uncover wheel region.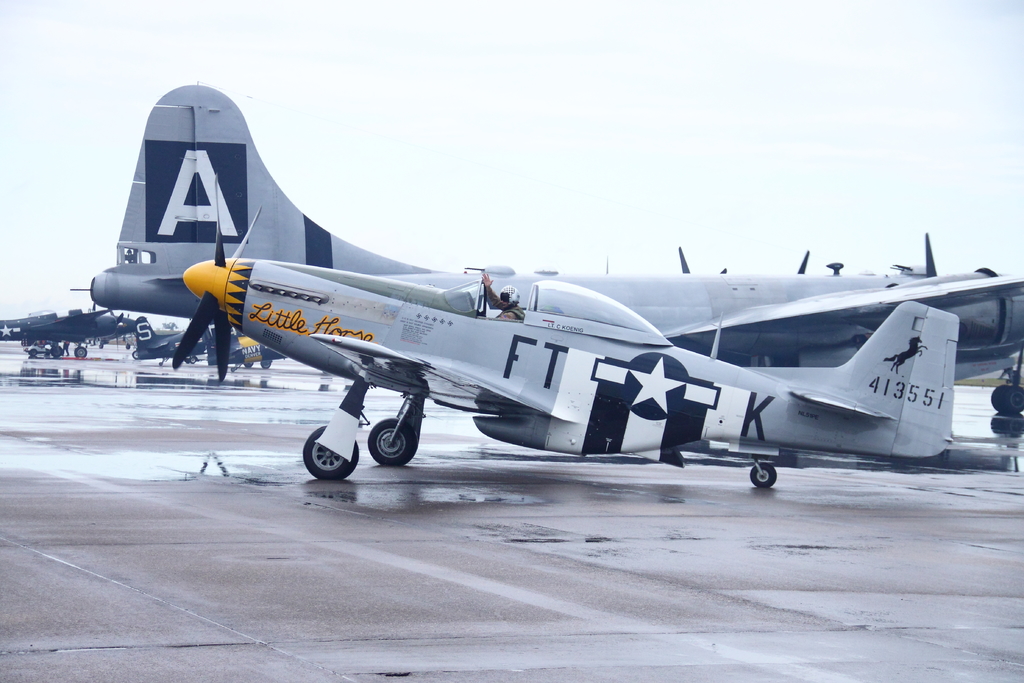
Uncovered: detection(298, 412, 358, 484).
